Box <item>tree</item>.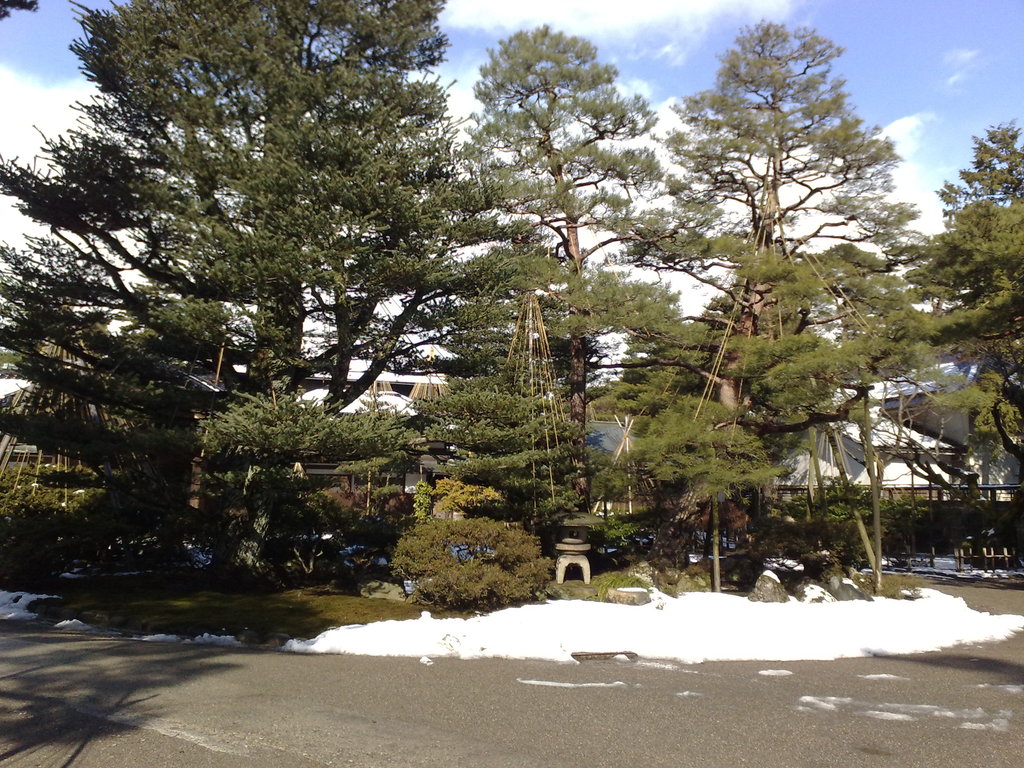
[x1=633, y1=27, x2=944, y2=579].
